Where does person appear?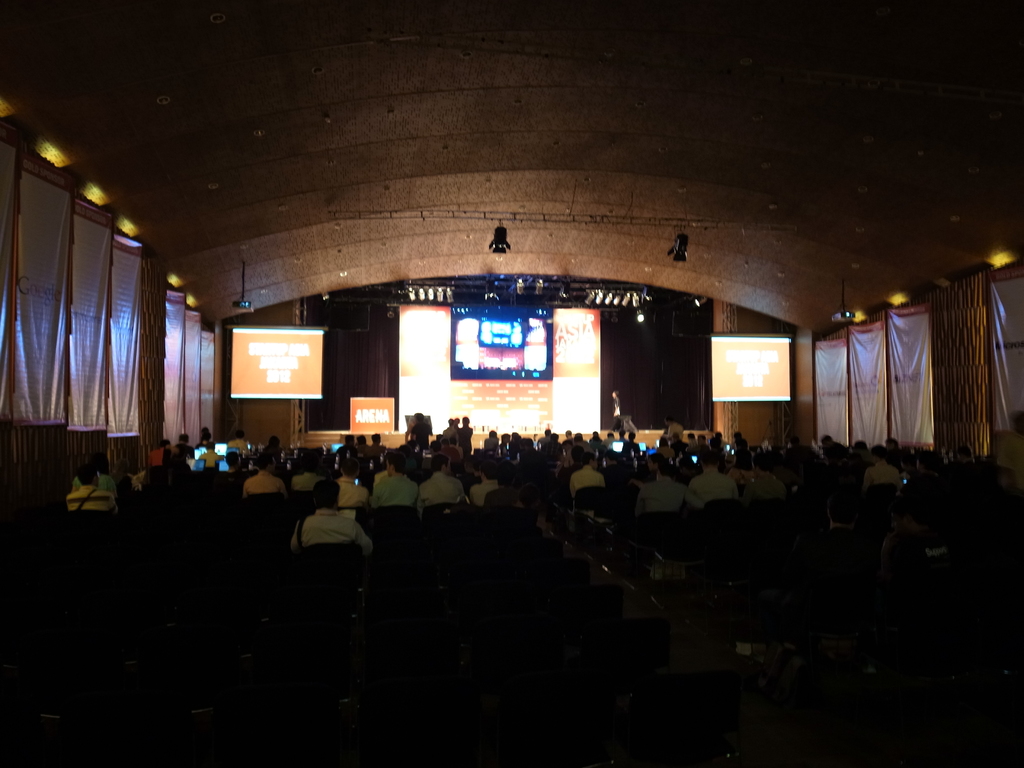
Appears at bbox=(908, 448, 940, 485).
